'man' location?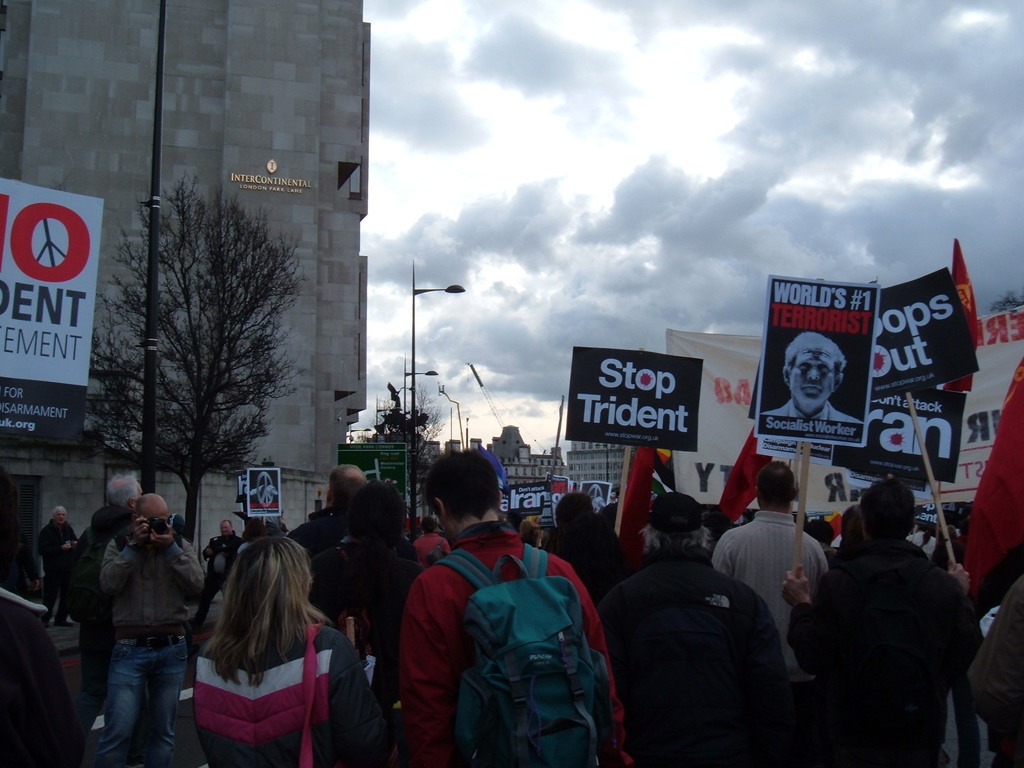
<region>714, 460, 833, 698</region>
